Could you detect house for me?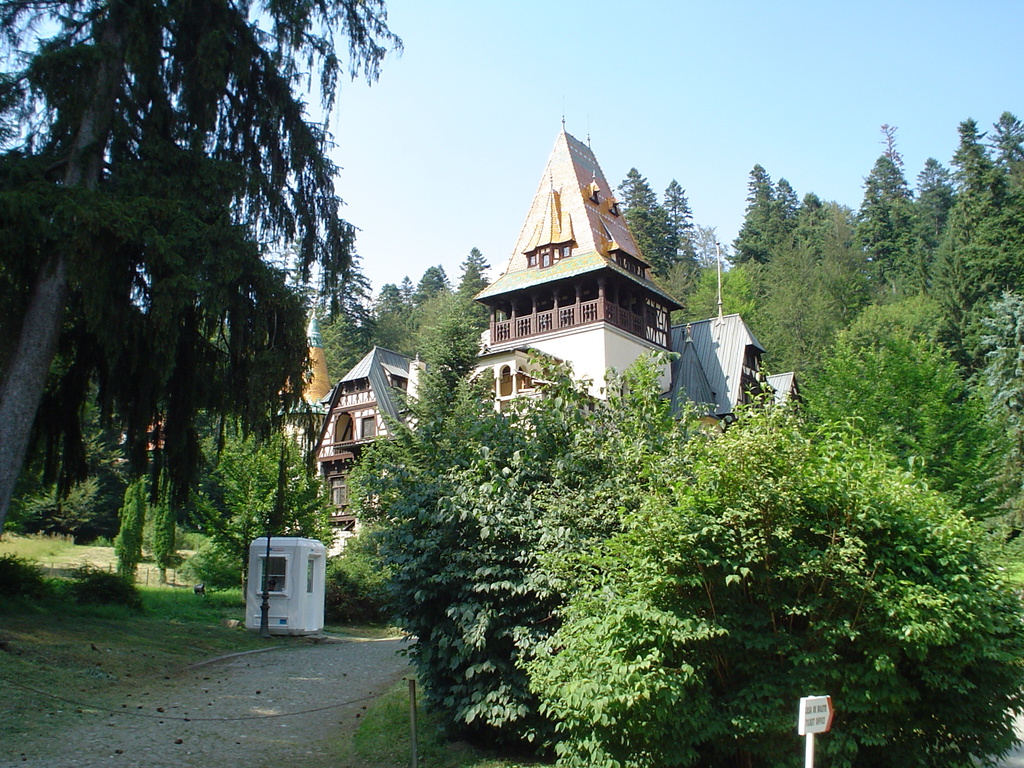
Detection result: <region>669, 243, 810, 441</region>.
